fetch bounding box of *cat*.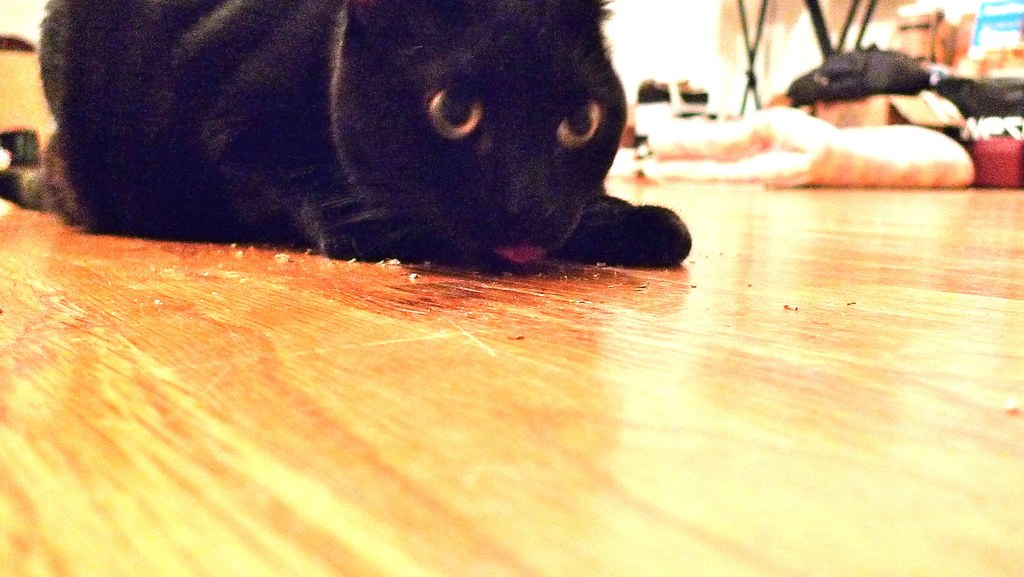
Bbox: Rect(0, 0, 691, 270).
